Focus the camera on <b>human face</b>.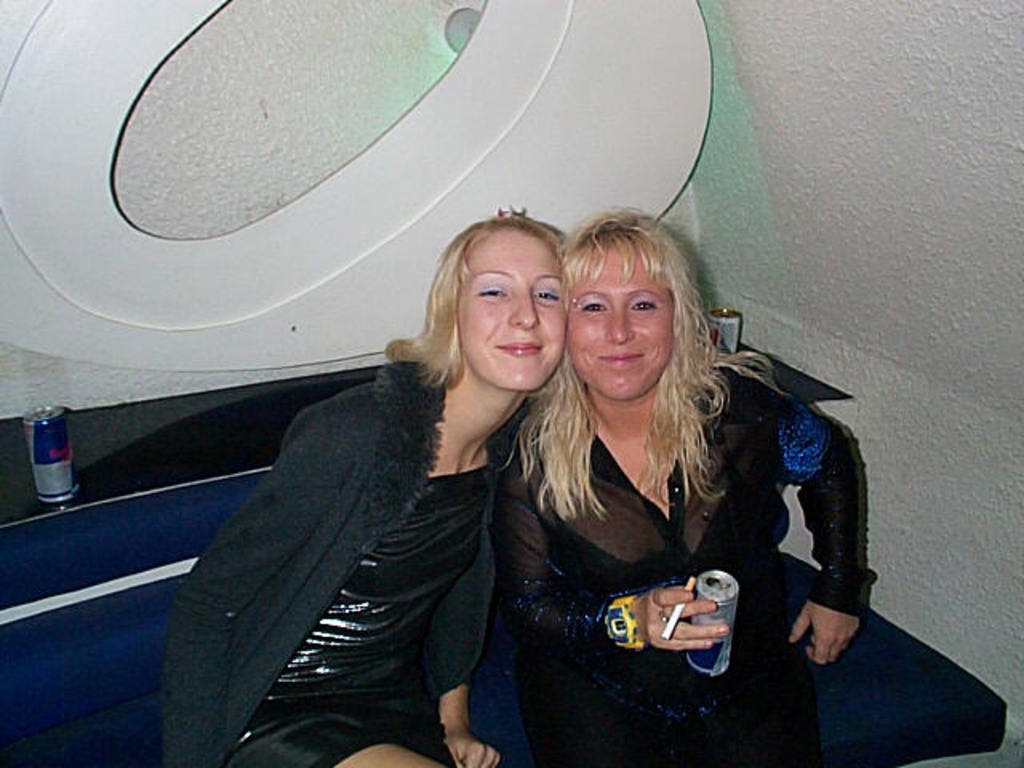
Focus region: [568,234,672,397].
